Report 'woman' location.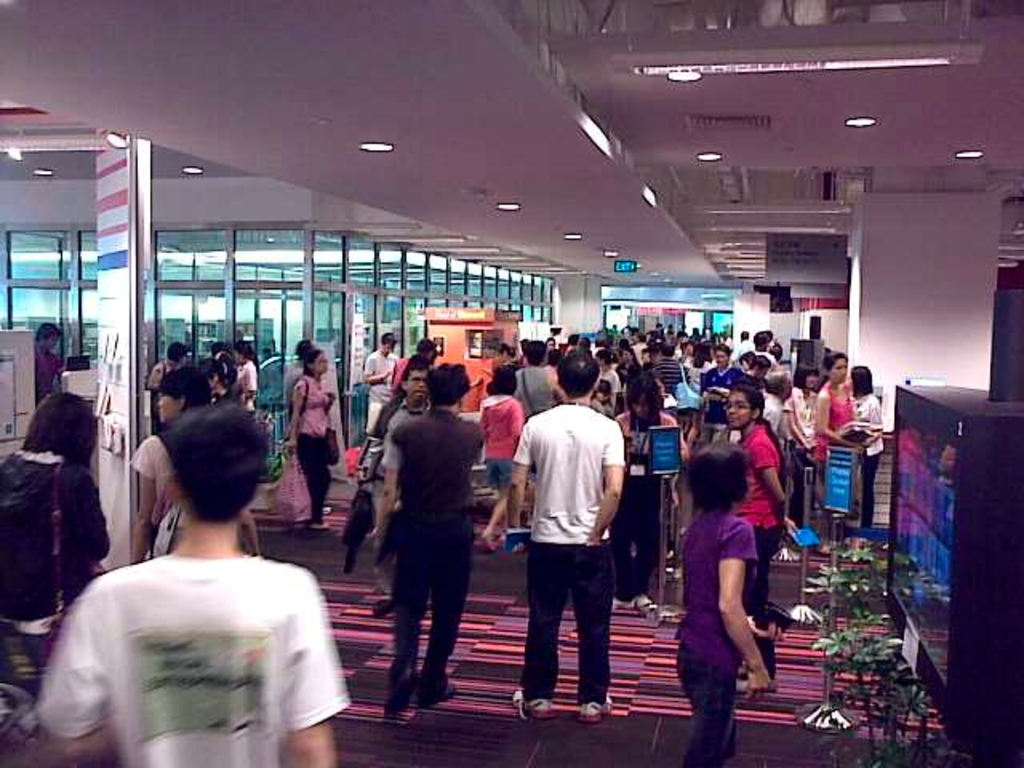
Report: (718, 381, 787, 691).
